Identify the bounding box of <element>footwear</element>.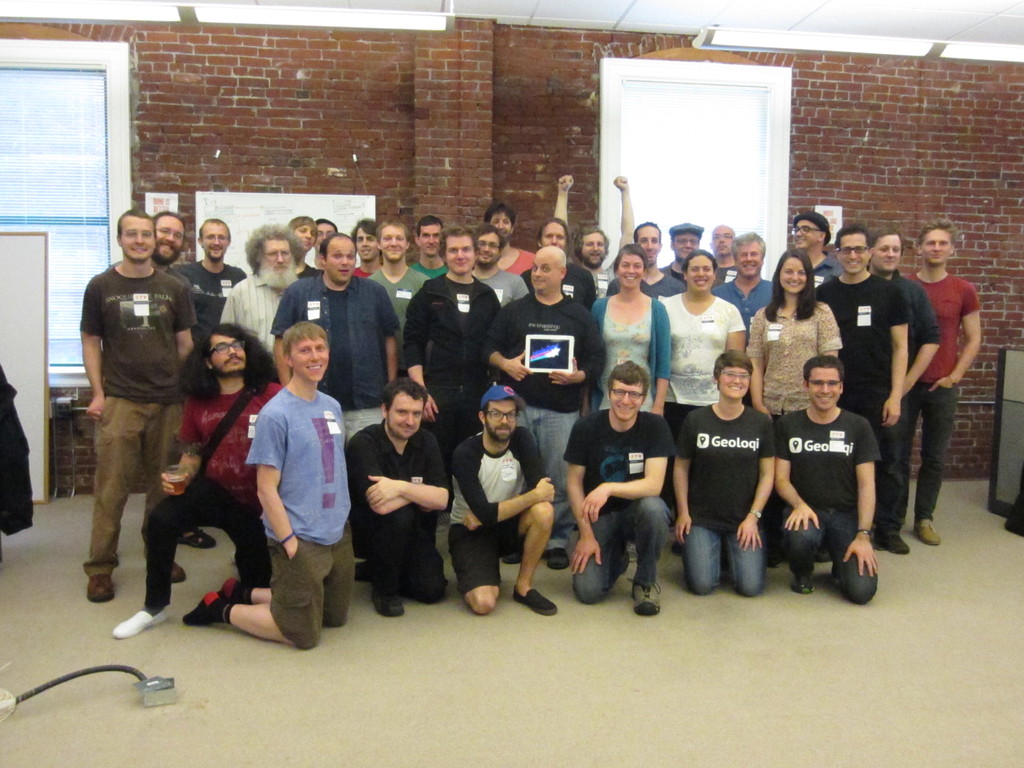
pyautogui.locateOnScreen(547, 547, 571, 570).
